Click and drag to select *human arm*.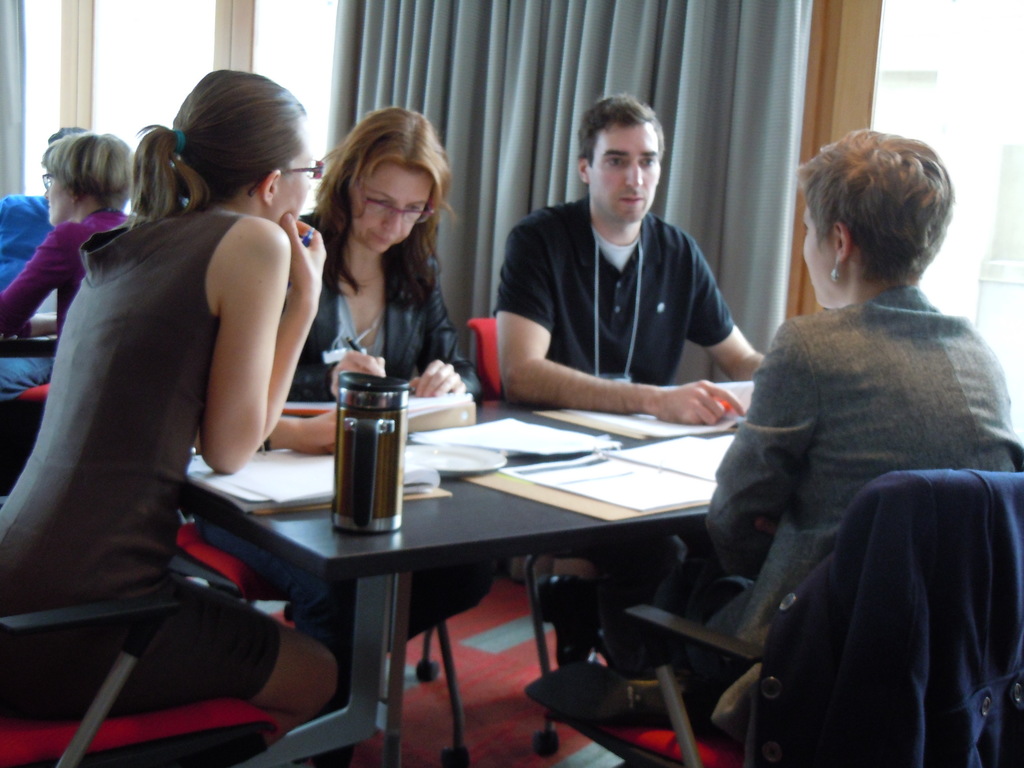
Selection: (x1=0, y1=224, x2=61, y2=328).
